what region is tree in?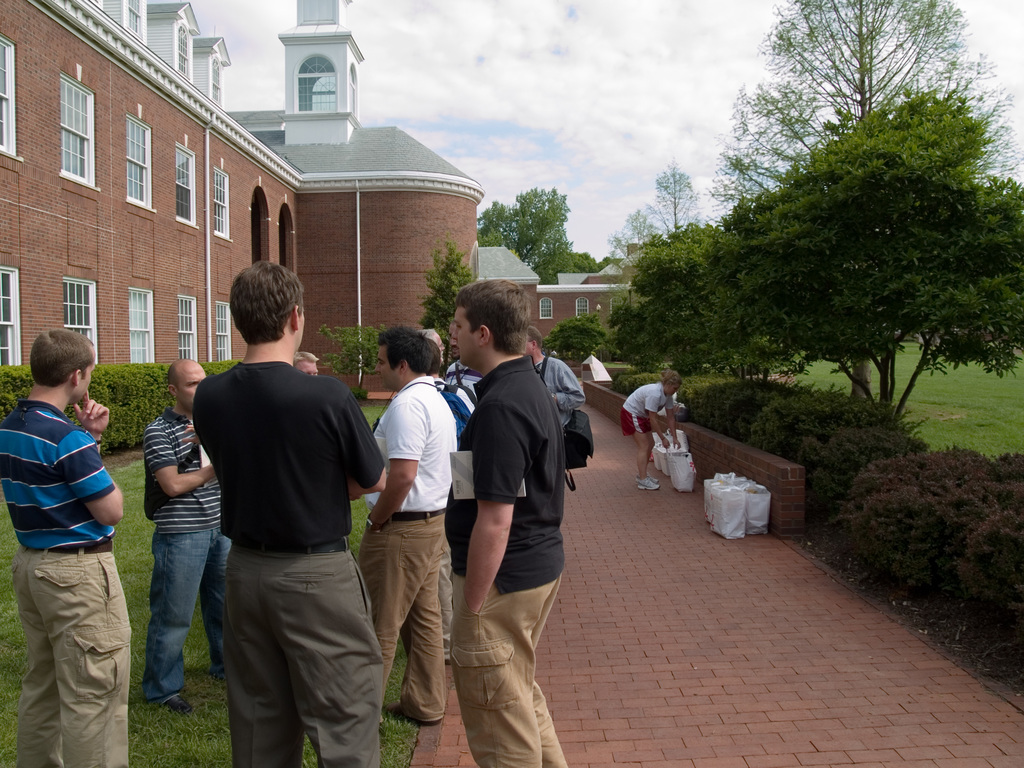
<region>742, 89, 1023, 409</region>.
